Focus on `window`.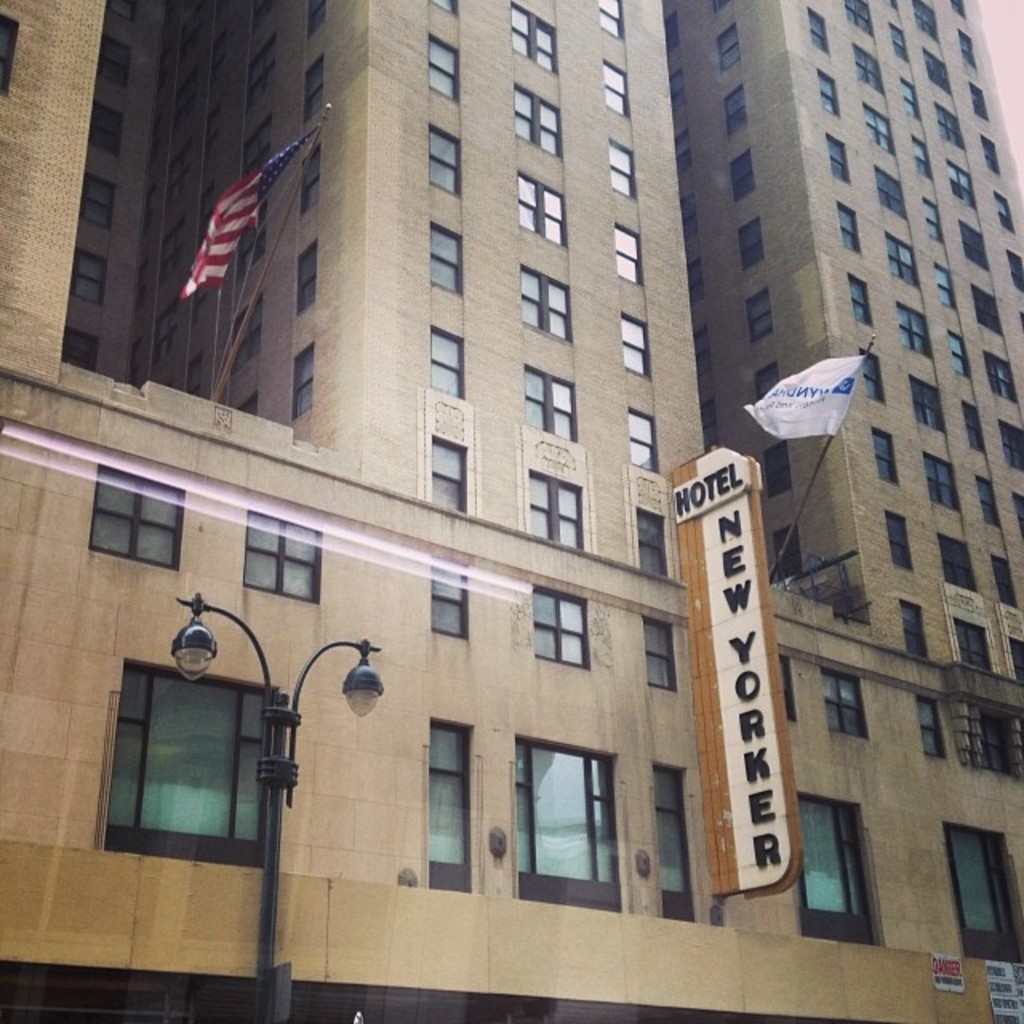
Focused at BBox(861, 349, 880, 398).
